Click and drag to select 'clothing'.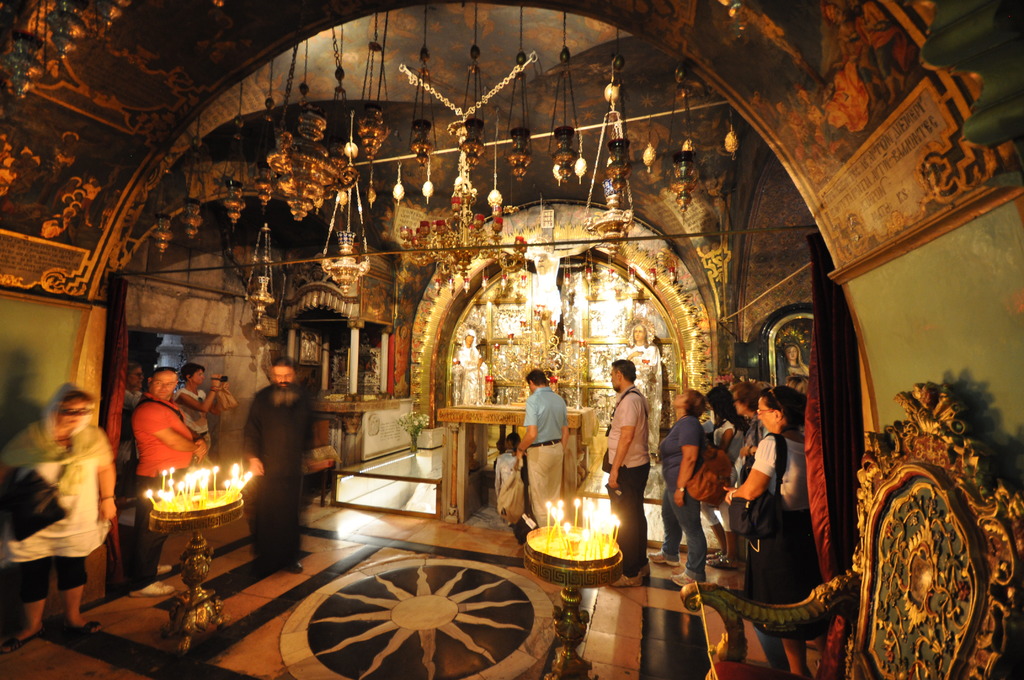
Selection: box(495, 450, 518, 499).
